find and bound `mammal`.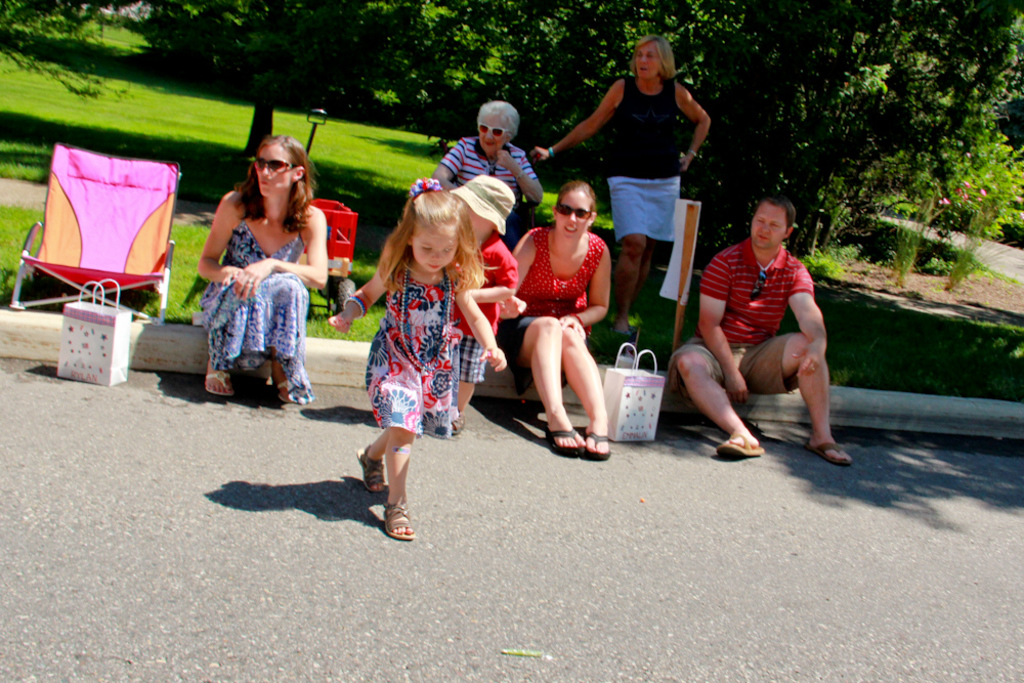
Bound: [450,180,519,433].
